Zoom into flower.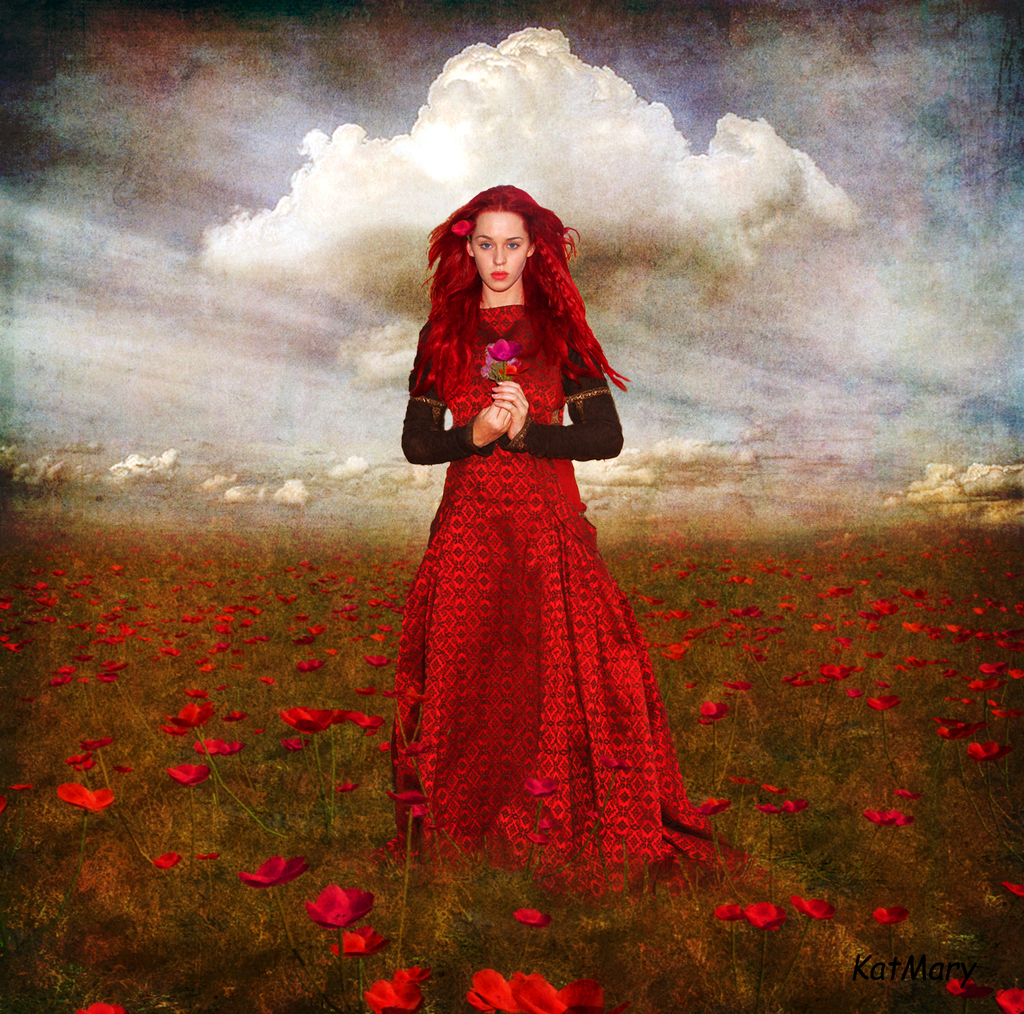
Zoom target: detection(0, 519, 1023, 1009).
